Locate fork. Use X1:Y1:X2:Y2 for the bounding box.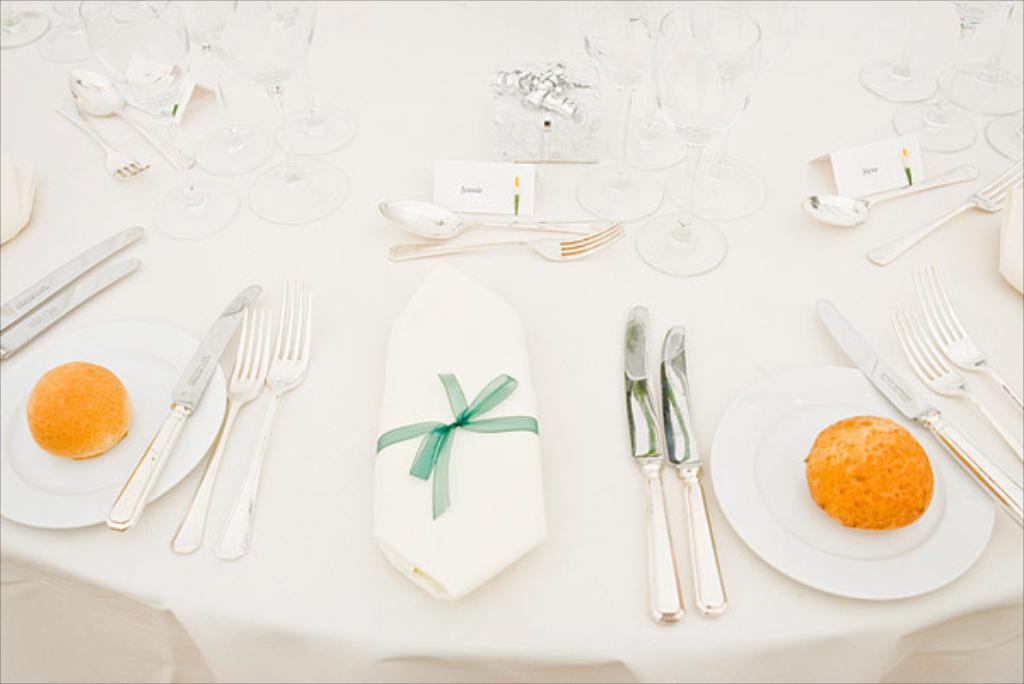
381:217:626:263.
